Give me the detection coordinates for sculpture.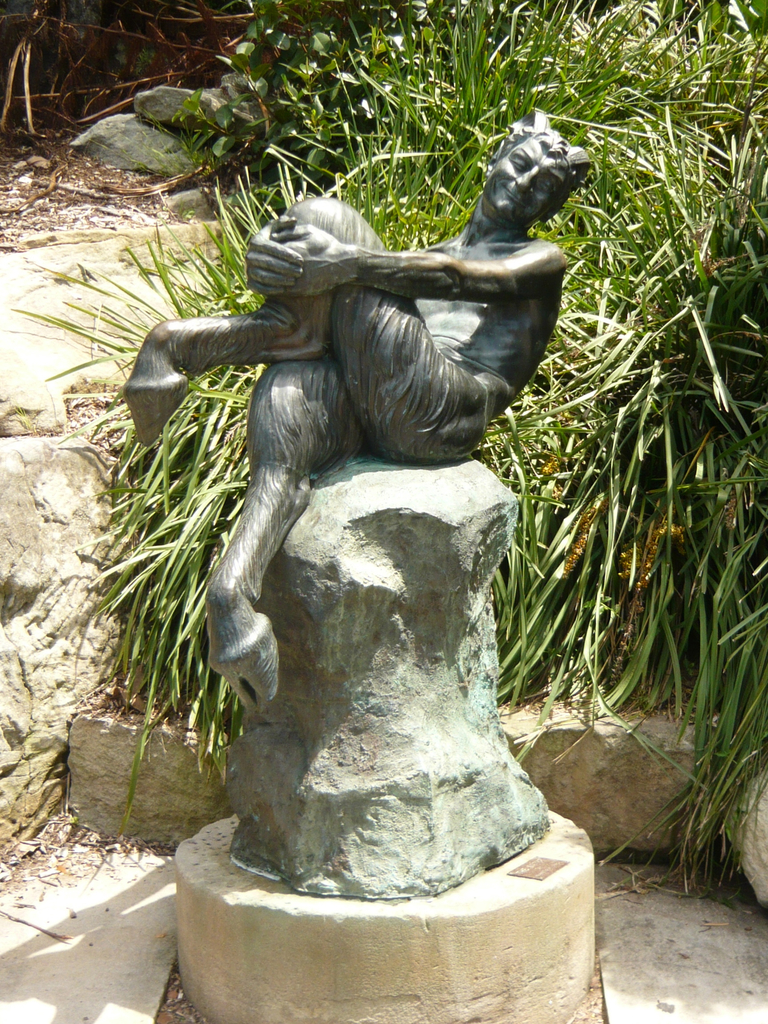
(x1=153, y1=128, x2=593, y2=818).
